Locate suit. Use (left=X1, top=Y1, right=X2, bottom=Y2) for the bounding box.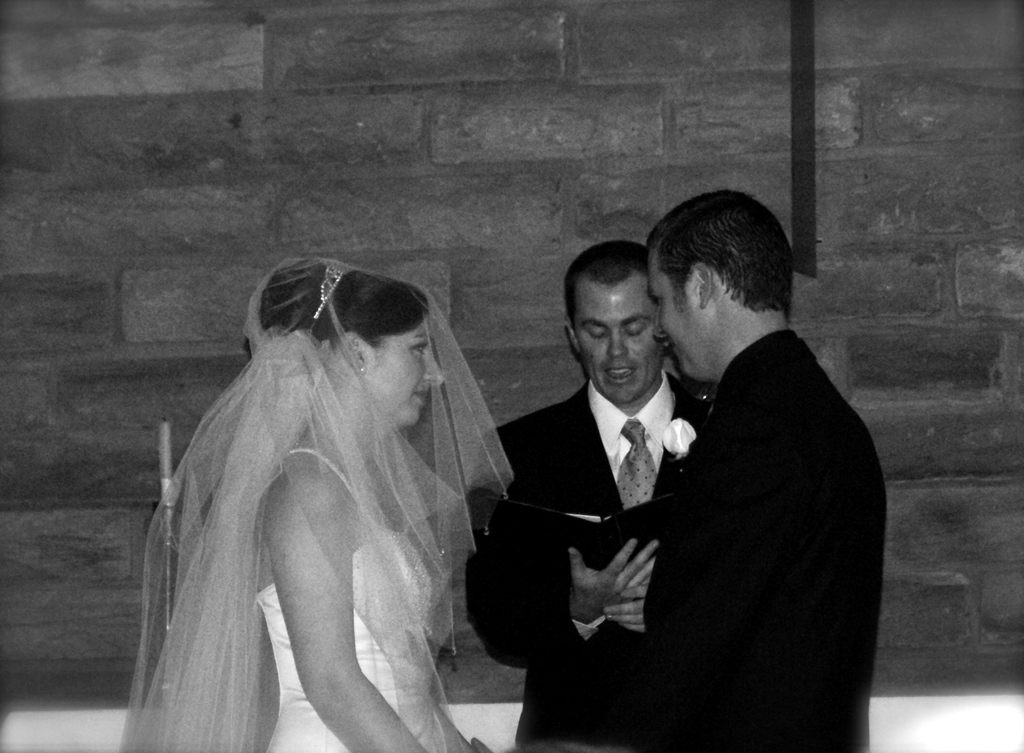
(left=646, top=337, right=913, bottom=752).
